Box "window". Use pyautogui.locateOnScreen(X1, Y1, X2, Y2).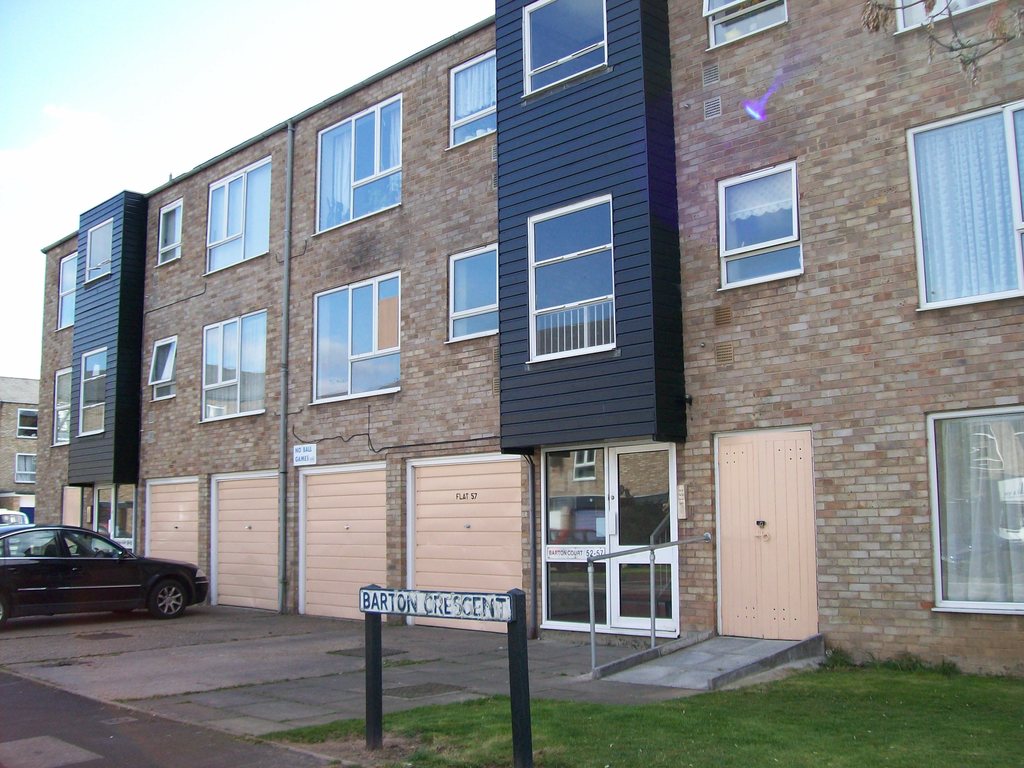
pyautogui.locateOnScreen(201, 314, 266, 421).
